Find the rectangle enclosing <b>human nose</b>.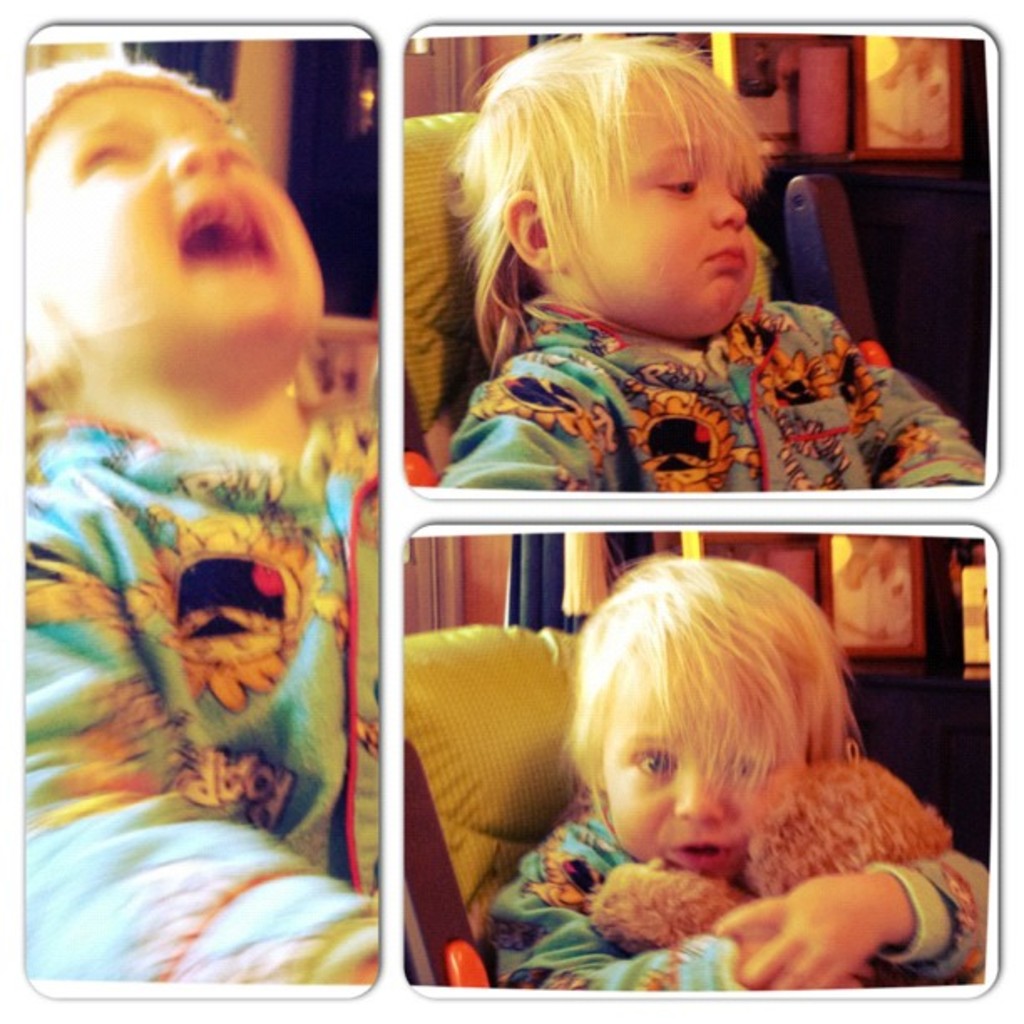
671, 765, 733, 825.
